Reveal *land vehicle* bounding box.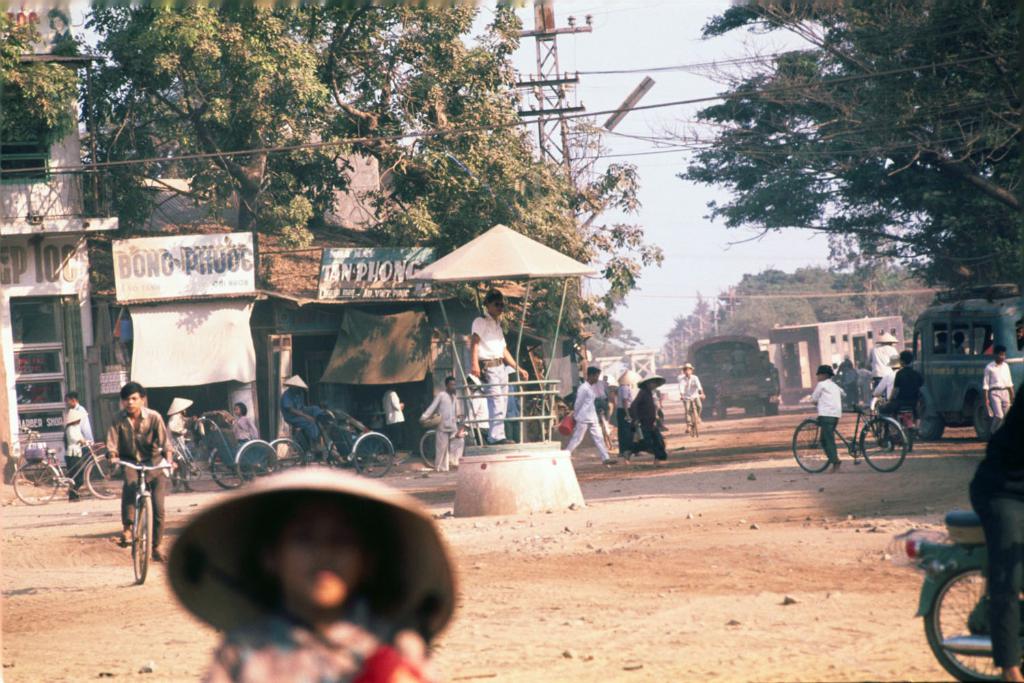
Revealed: <bbox>120, 457, 175, 583</bbox>.
